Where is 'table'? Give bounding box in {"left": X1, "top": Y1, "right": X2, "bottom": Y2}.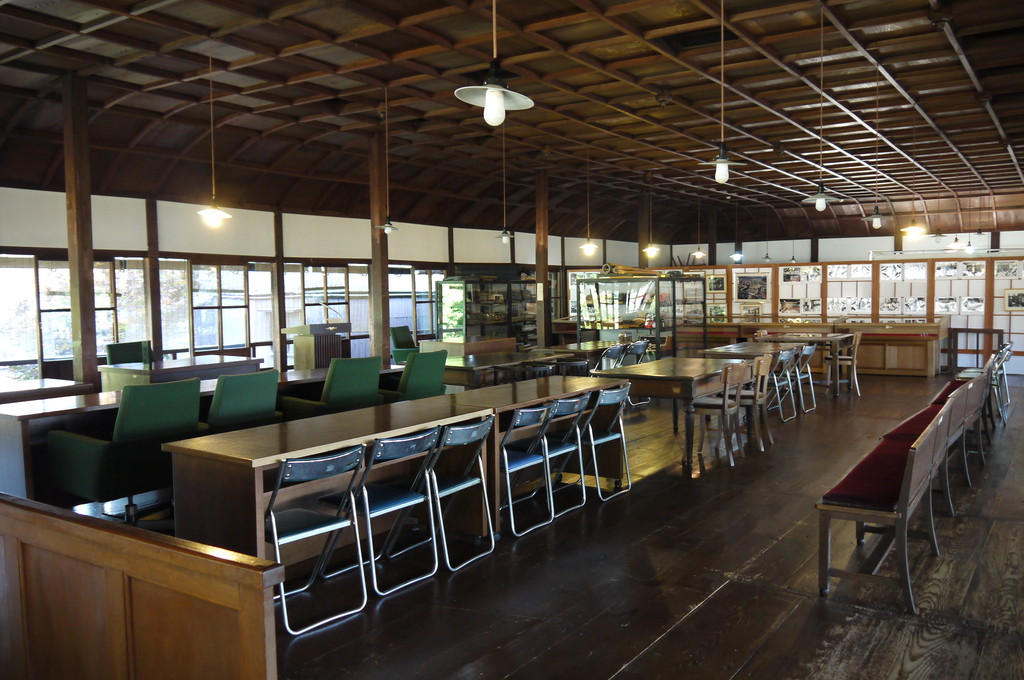
{"left": 161, "top": 366, "right": 630, "bottom": 649}.
